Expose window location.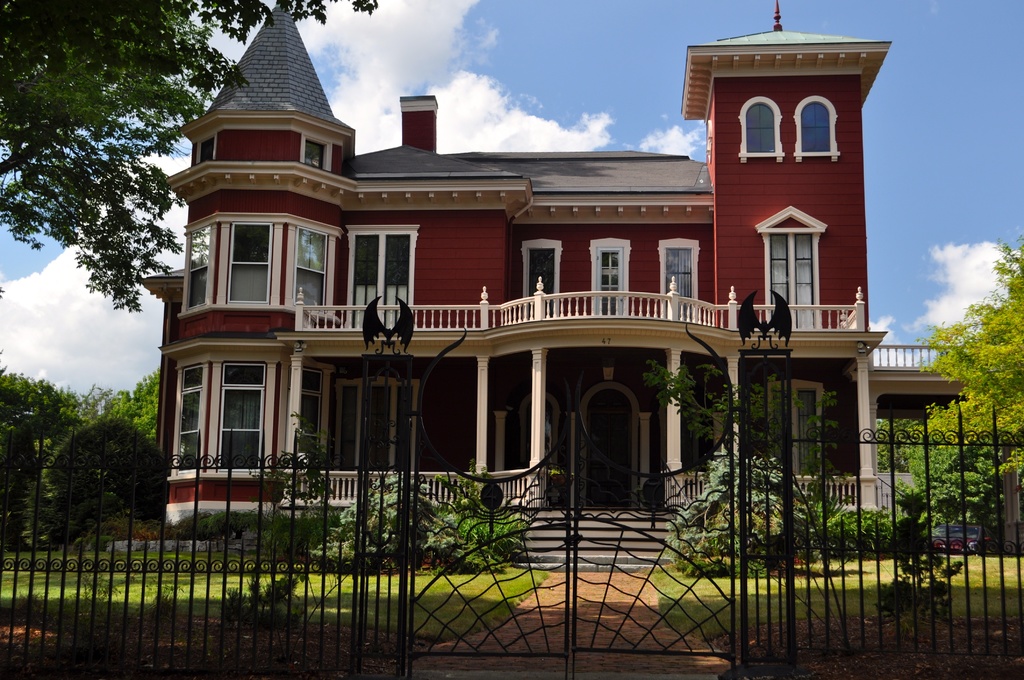
Exposed at left=292, top=368, right=318, bottom=465.
